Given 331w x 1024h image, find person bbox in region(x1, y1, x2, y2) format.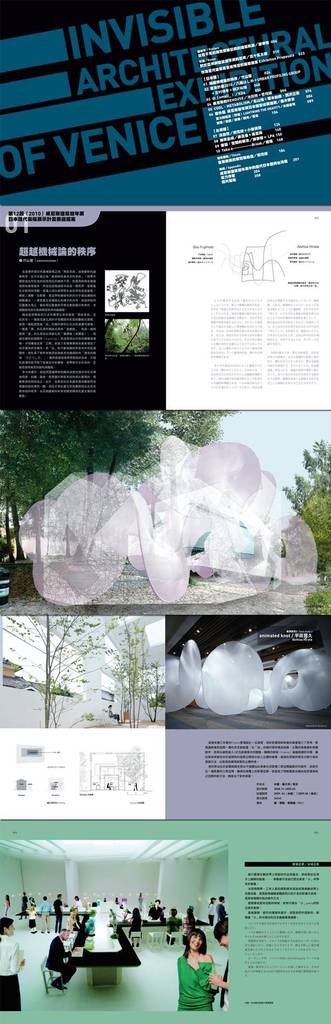
region(175, 929, 229, 1007).
